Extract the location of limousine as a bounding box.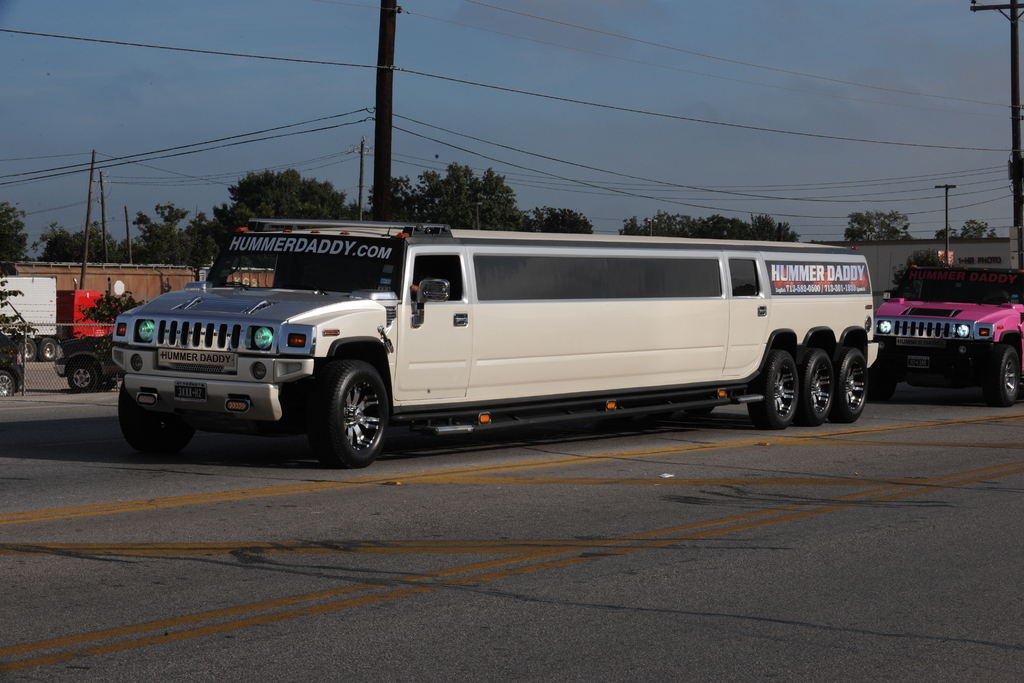
(x1=111, y1=215, x2=879, y2=469).
